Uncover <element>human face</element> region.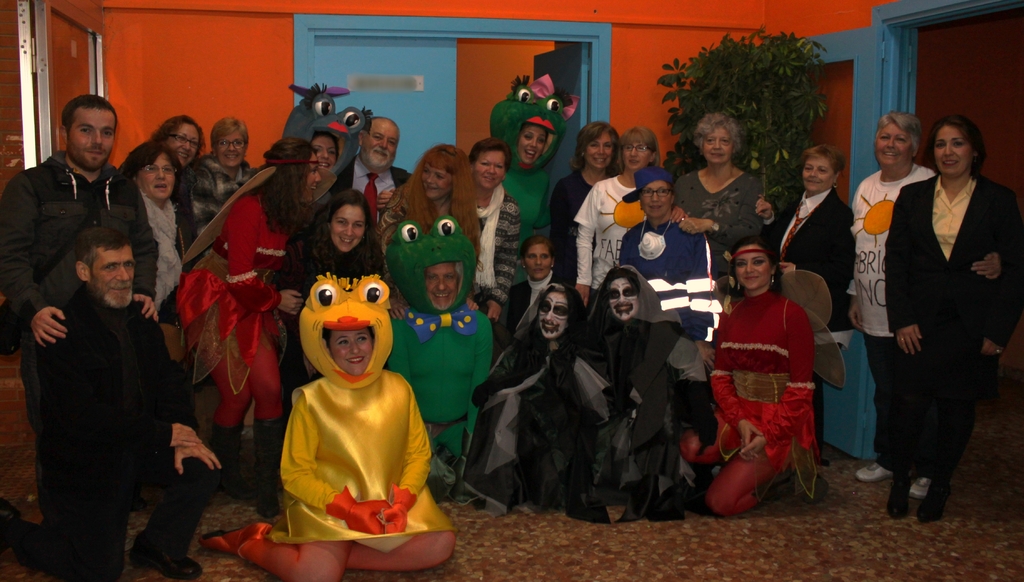
Uncovered: [330, 206, 363, 254].
